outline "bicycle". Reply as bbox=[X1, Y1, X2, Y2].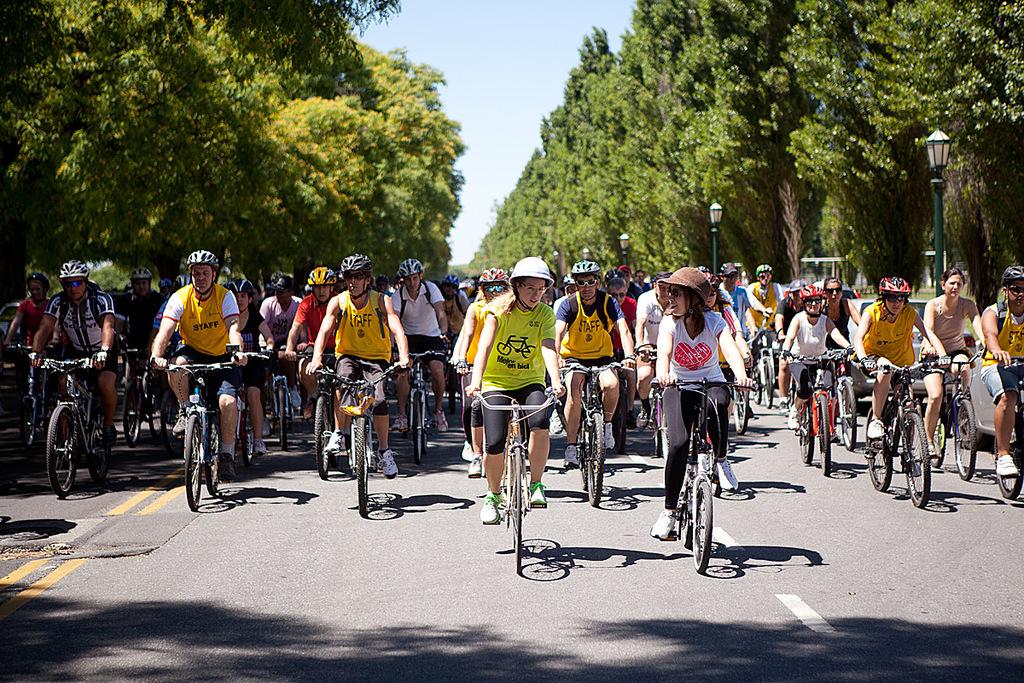
bbox=[672, 364, 745, 573].
